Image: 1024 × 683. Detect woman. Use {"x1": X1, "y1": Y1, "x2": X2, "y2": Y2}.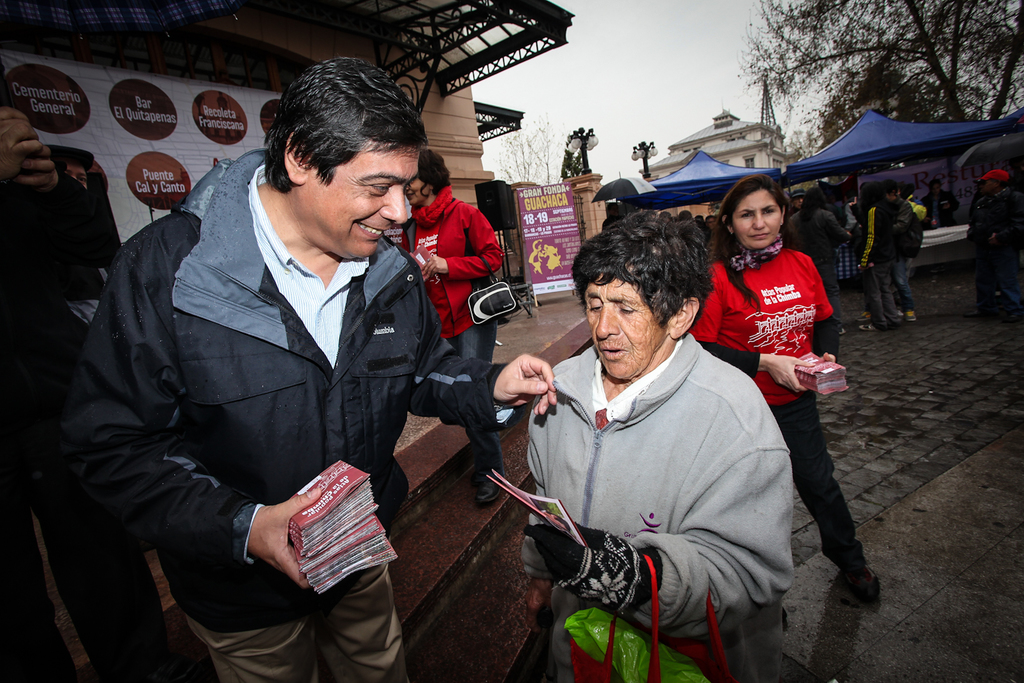
{"x1": 394, "y1": 150, "x2": 509, "y2": 507}.
